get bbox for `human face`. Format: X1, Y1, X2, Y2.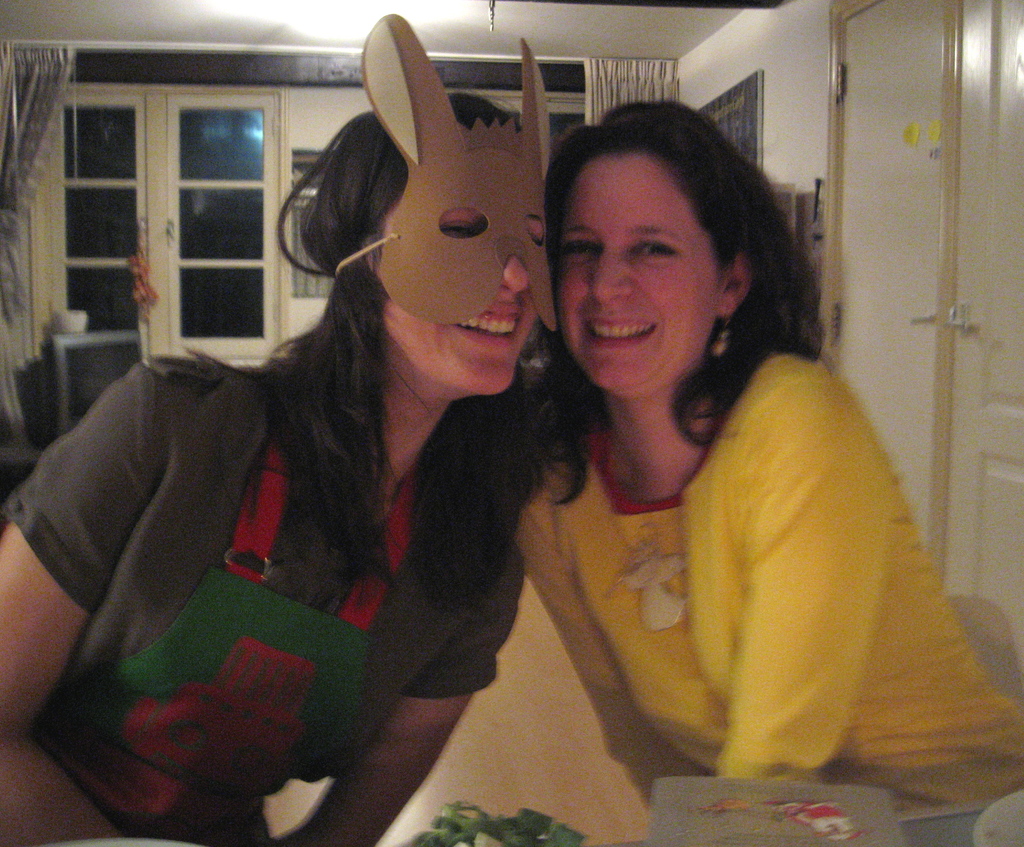
562, 150, 716, 396.
